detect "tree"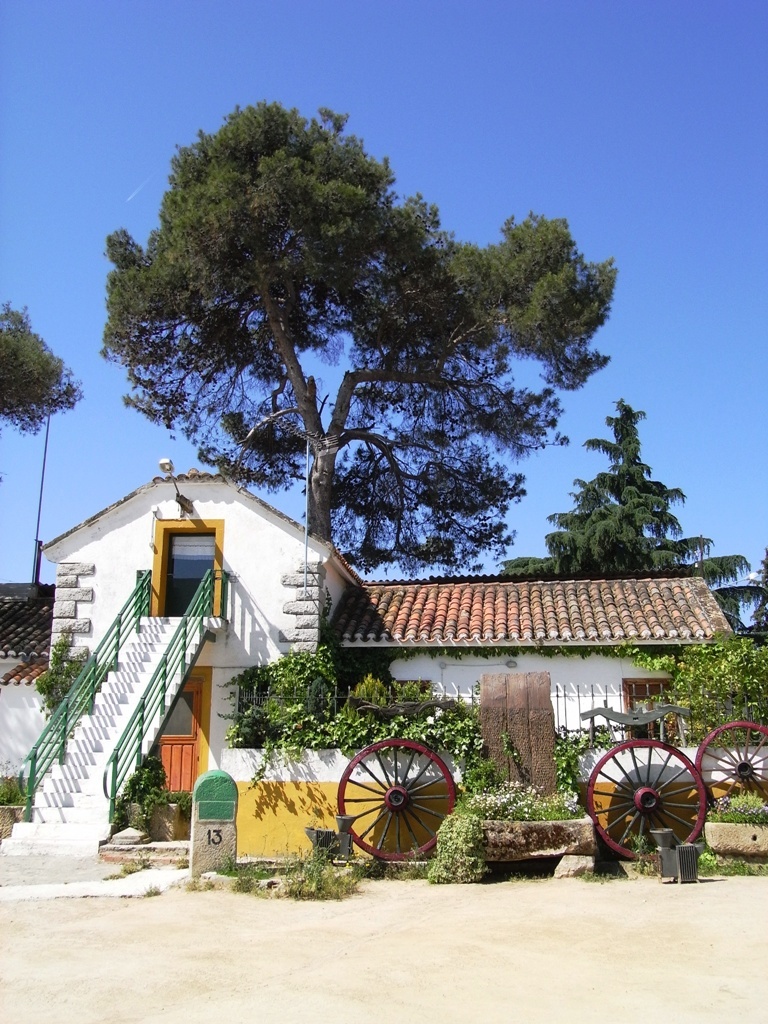
78 86 598 612
